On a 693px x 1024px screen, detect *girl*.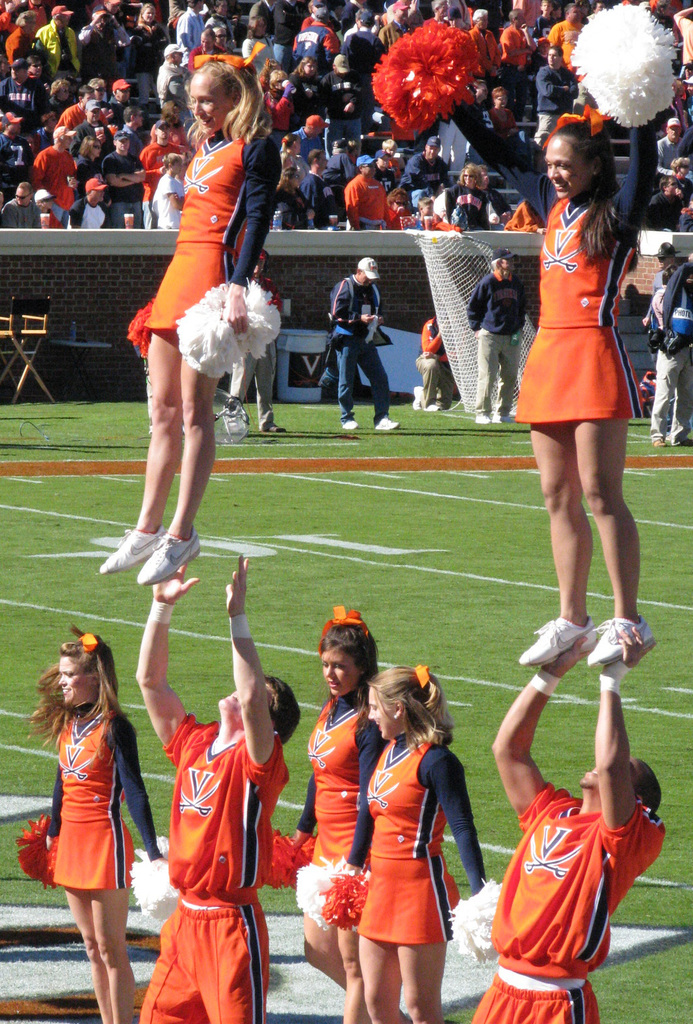
detection(98, 53, 276, 589).
